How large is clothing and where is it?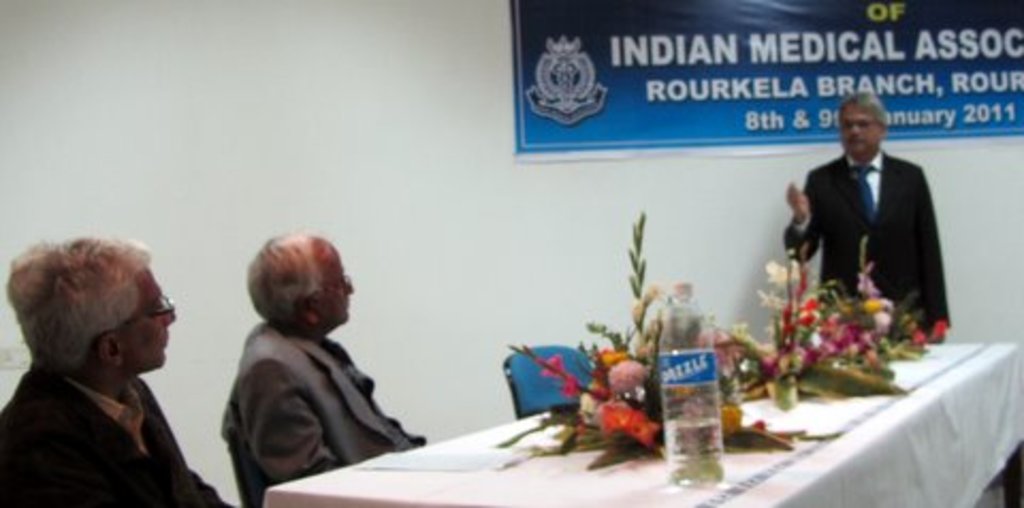
Bounding box: 781/152/958/344.
